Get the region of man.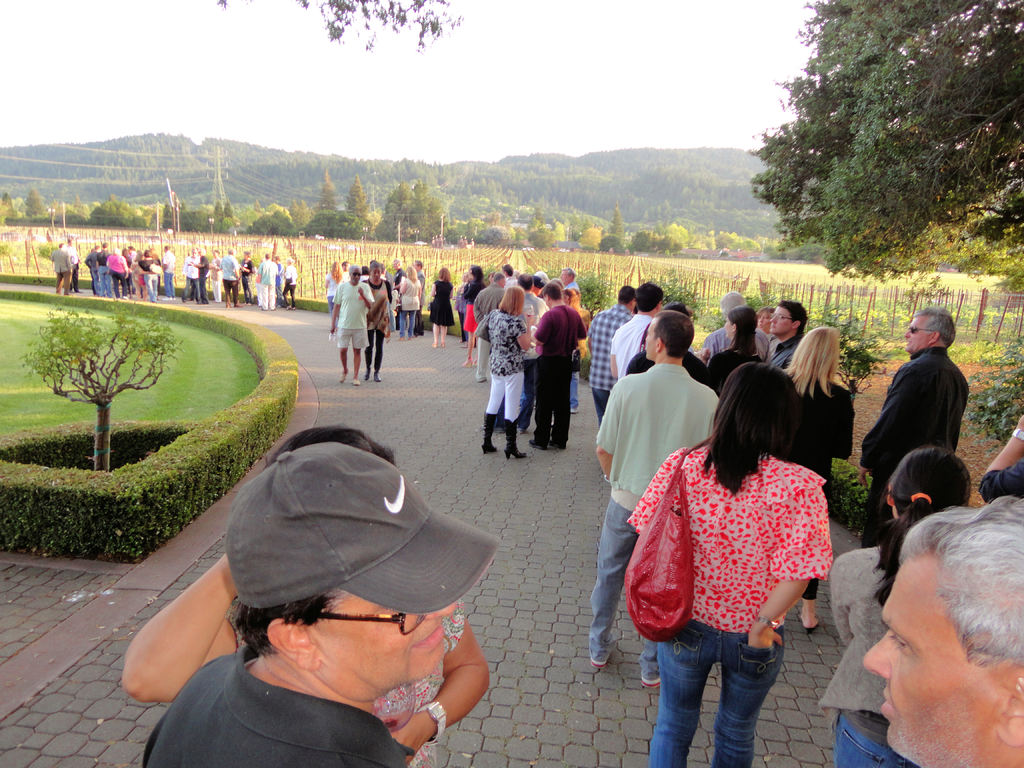
x1=257, y1=251, x2=277, y2=310.
